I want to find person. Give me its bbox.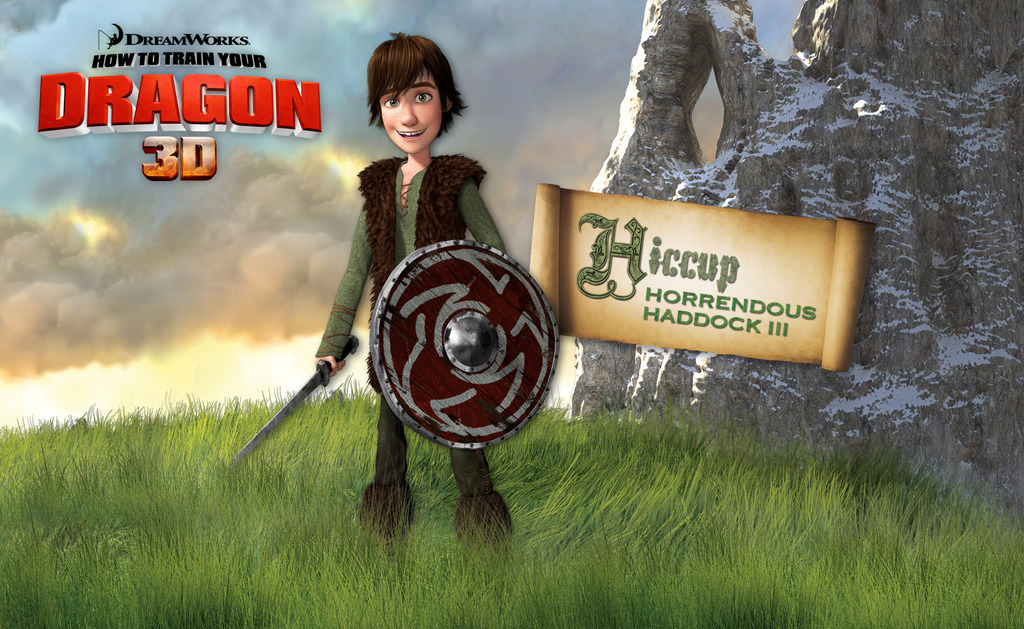
pyautogui.locateOnScreen(300, 31, 524, 564).
